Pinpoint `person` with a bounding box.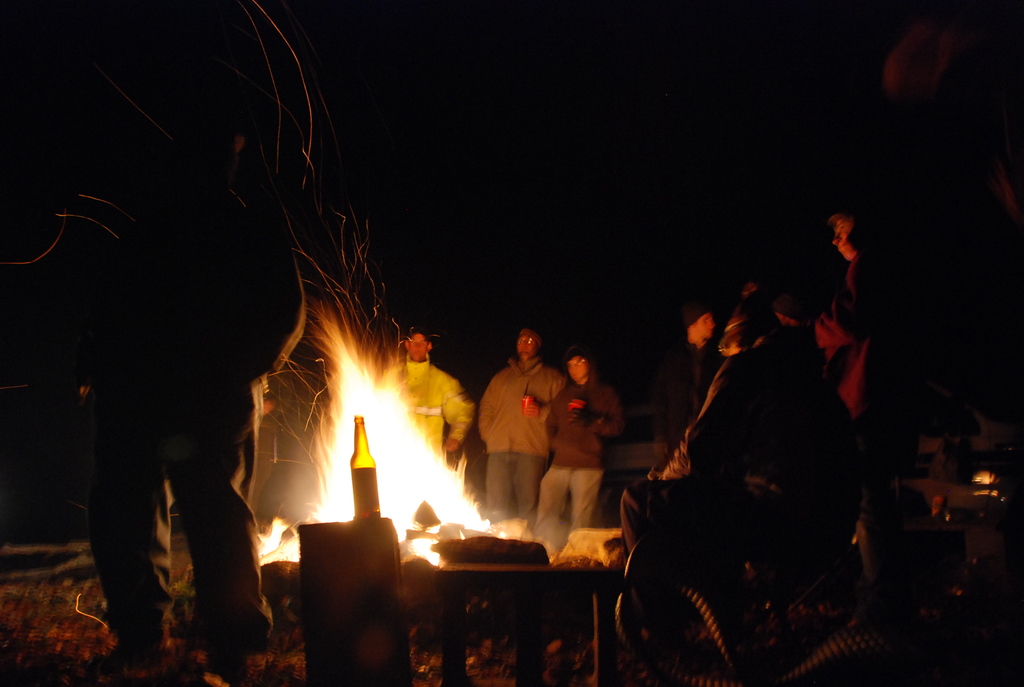
745:280:855:415.
